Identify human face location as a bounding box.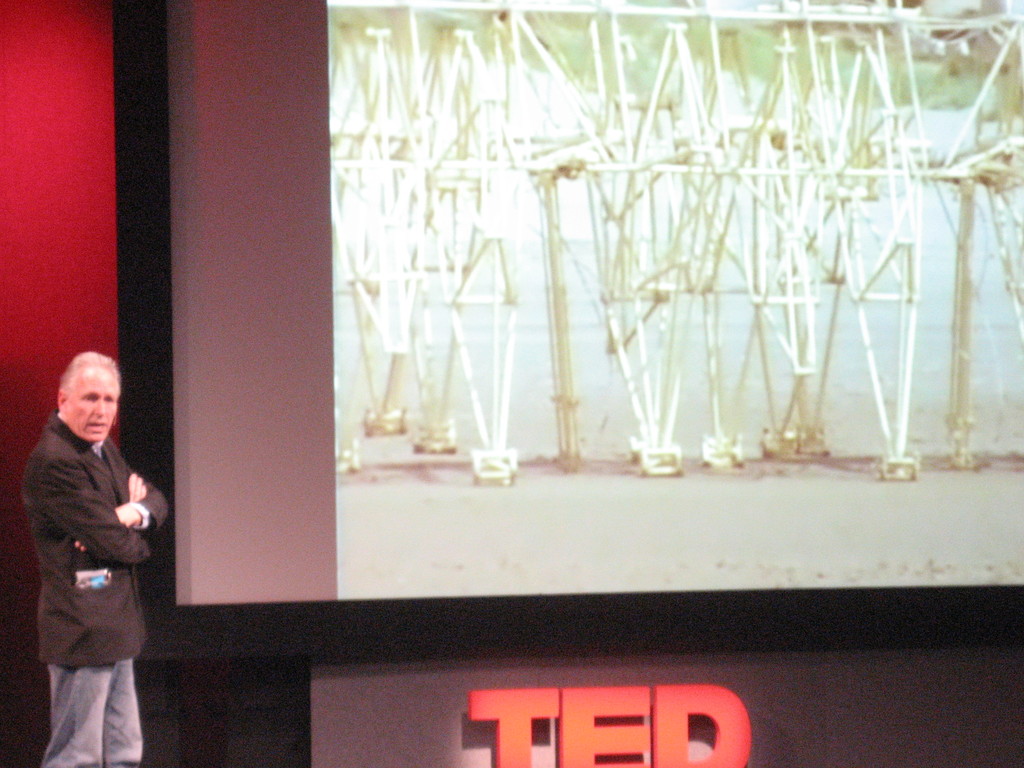
detection(72, 371, 118, 440).
